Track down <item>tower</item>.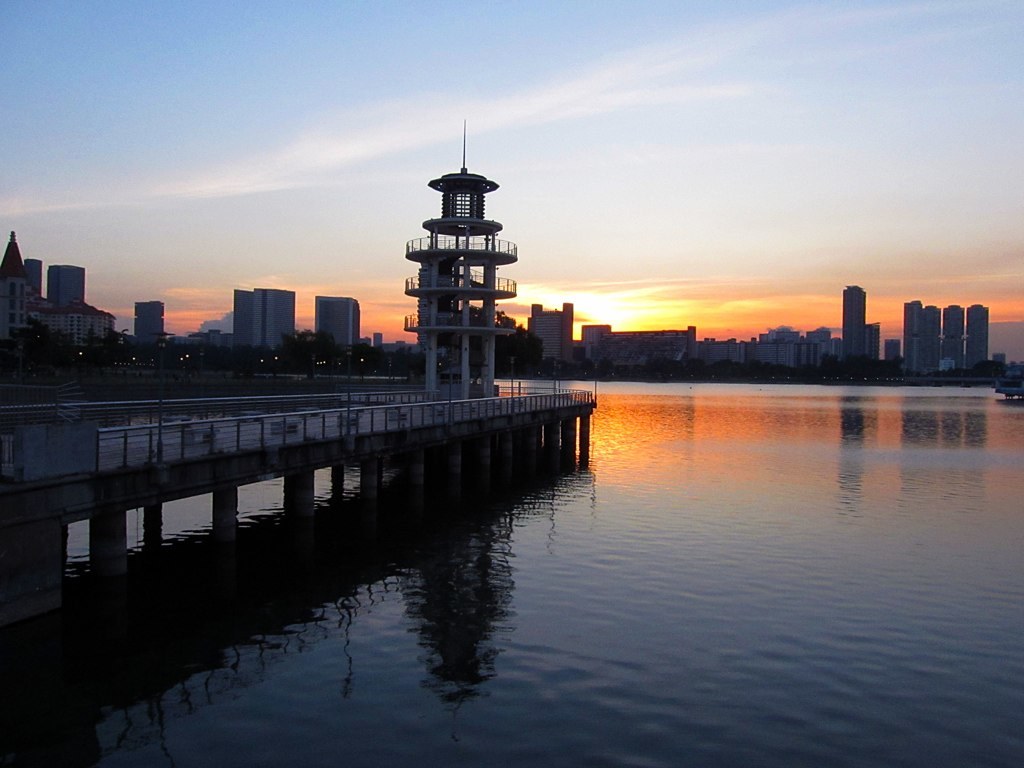
Tracked to bbox(903, 303, 924, 379).
